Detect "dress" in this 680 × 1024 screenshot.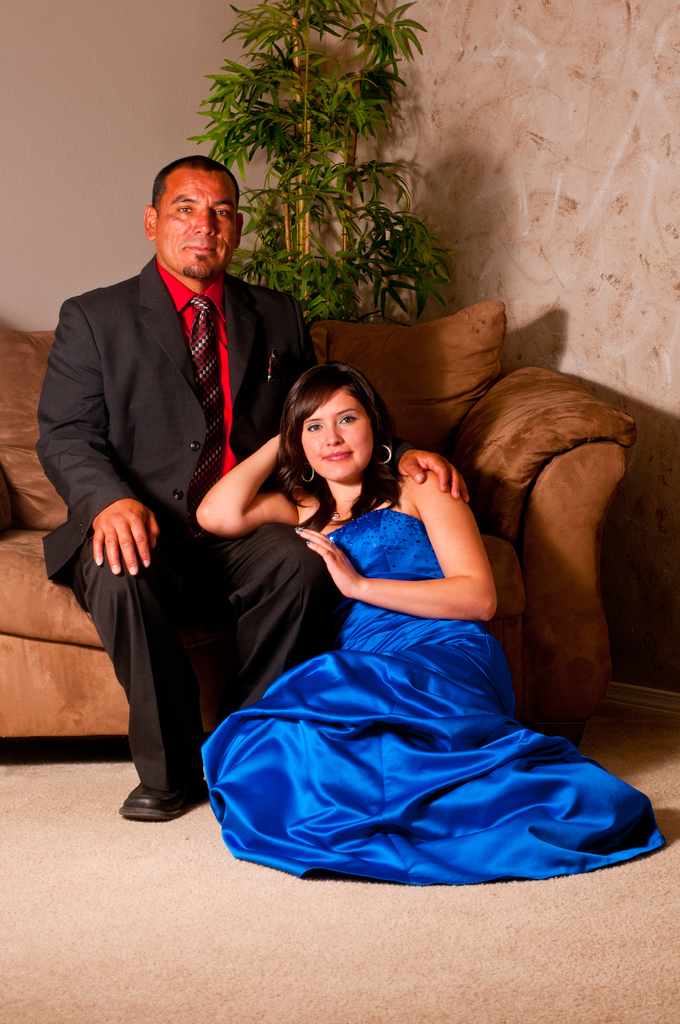
Detection: crop(193, 503, 671, 890).
